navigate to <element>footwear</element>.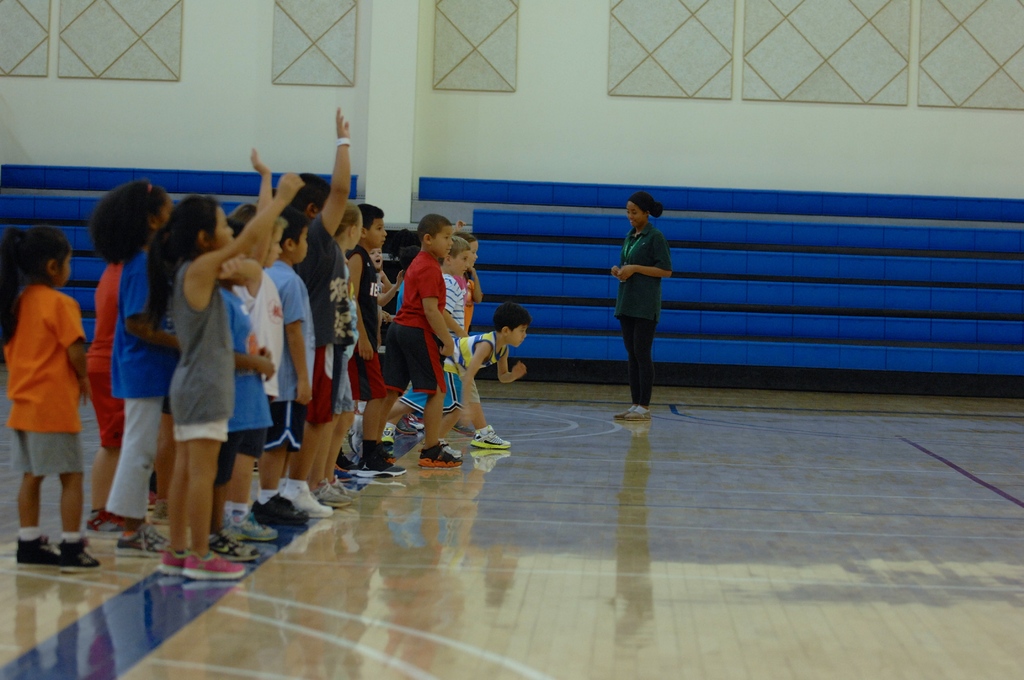
Navigation target: bbox(356, 455, 407, 478).
